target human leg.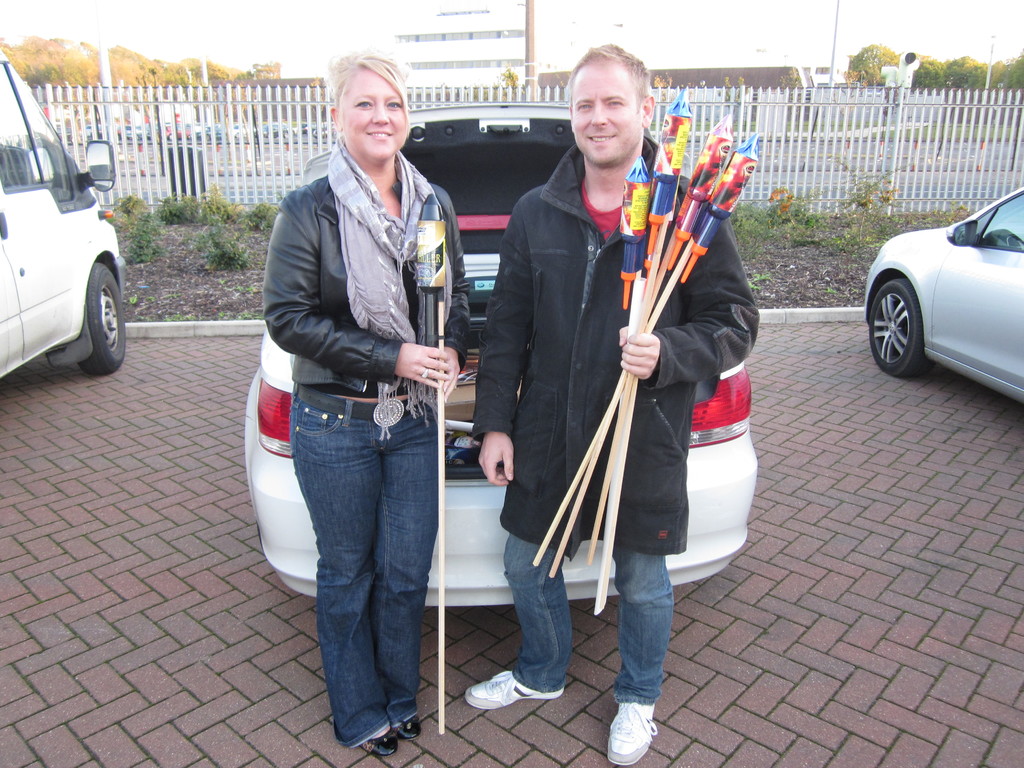
Target region: rect(375, 380, 445, 739).
